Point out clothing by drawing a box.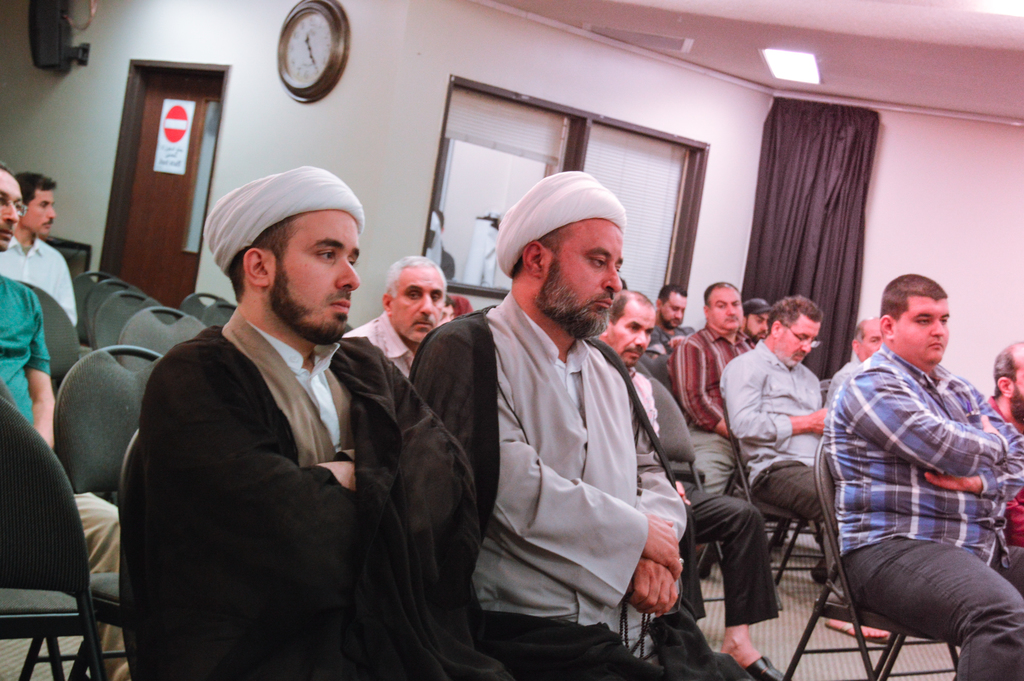
detection(812, 308, 1023, 659).
